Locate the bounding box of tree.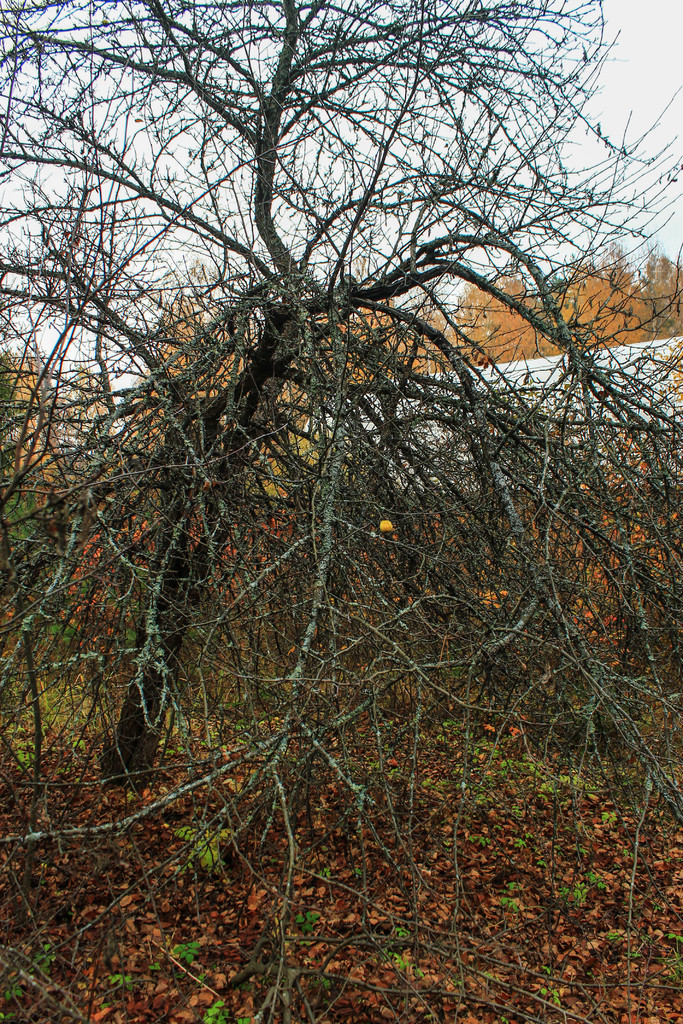
Bounding box: [0, 0, 682, 786].
